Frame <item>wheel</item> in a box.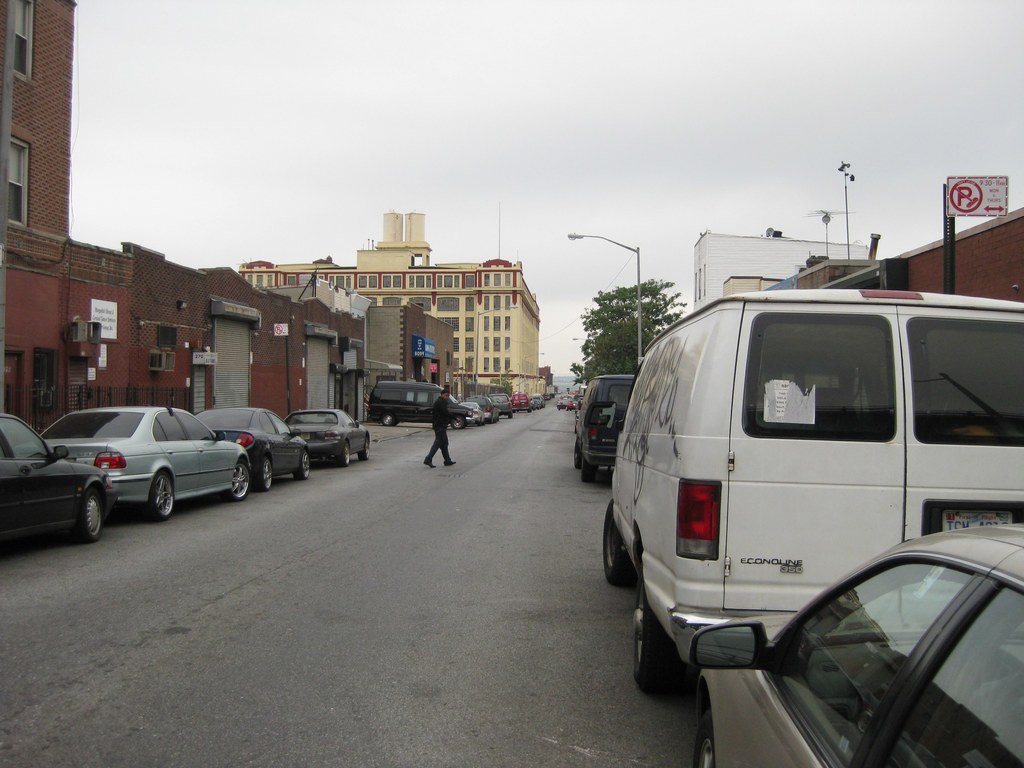
81 495 108 545.
